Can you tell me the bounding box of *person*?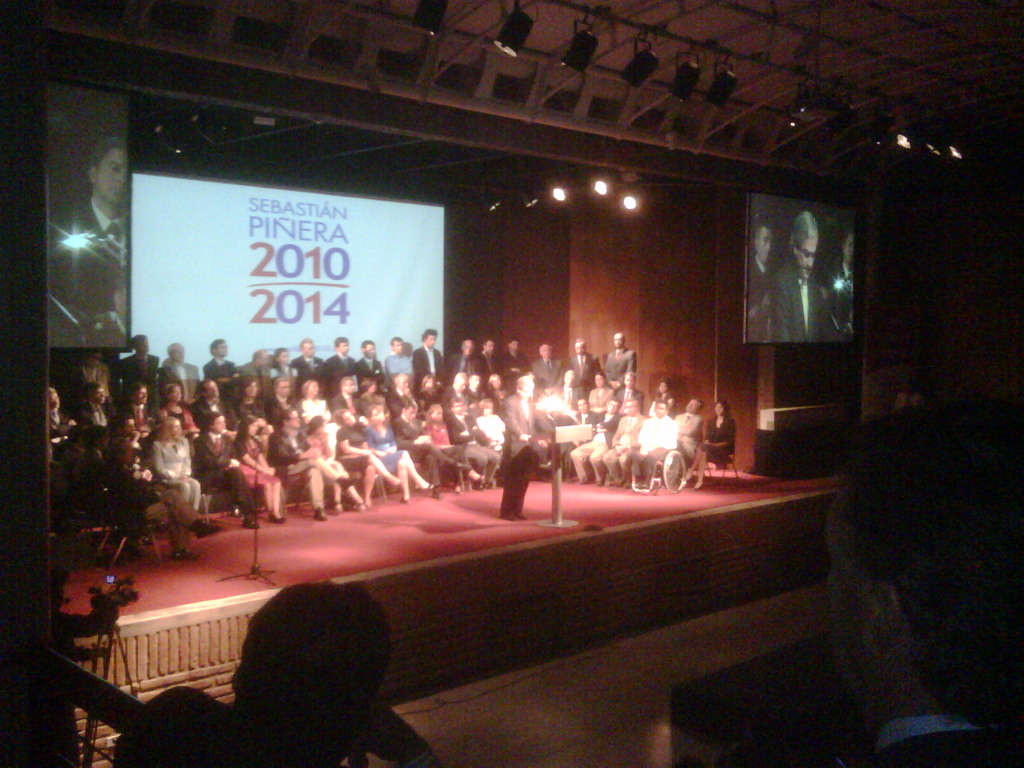
detection(476, 399, 504, 451).
